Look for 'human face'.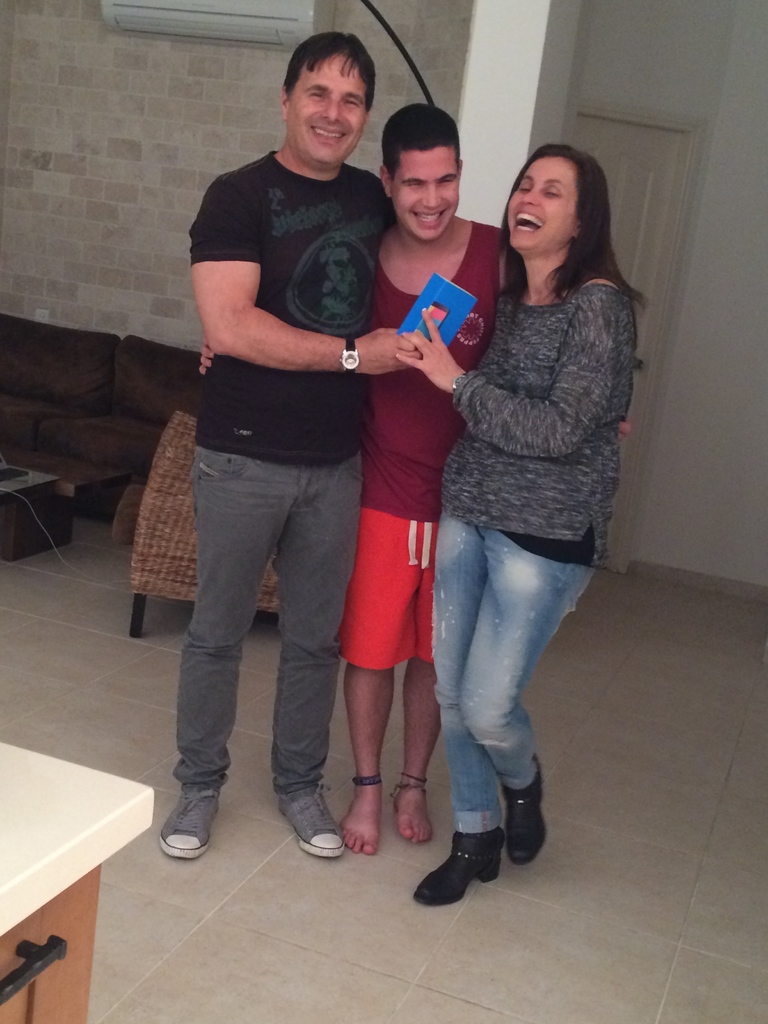
Found: box(392, 148, 460, 237).
